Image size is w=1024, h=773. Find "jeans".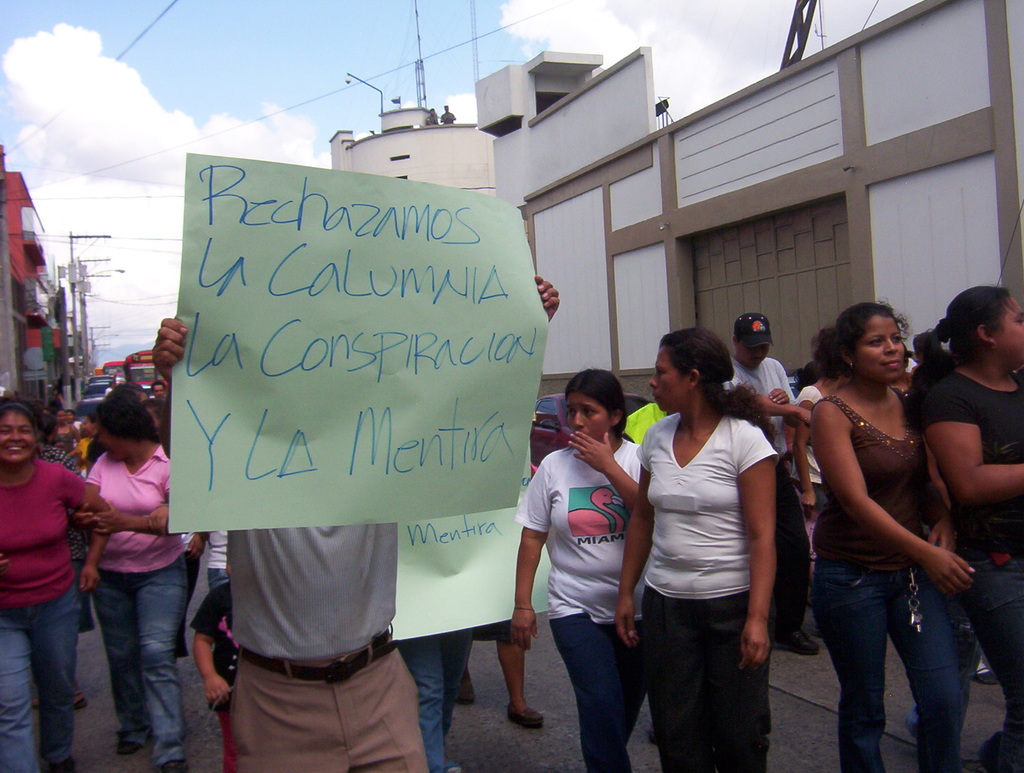
crop(953, 559, 1023, 772).
